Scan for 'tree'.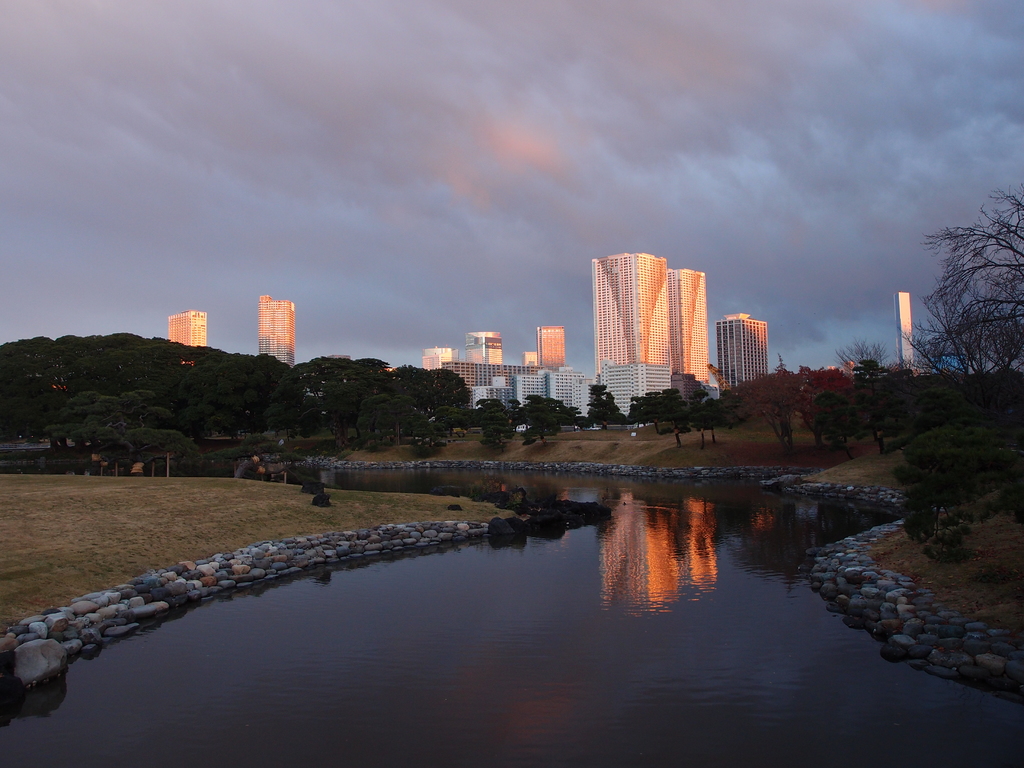
Scan result: select_region(718, 181, 1023, 556).
